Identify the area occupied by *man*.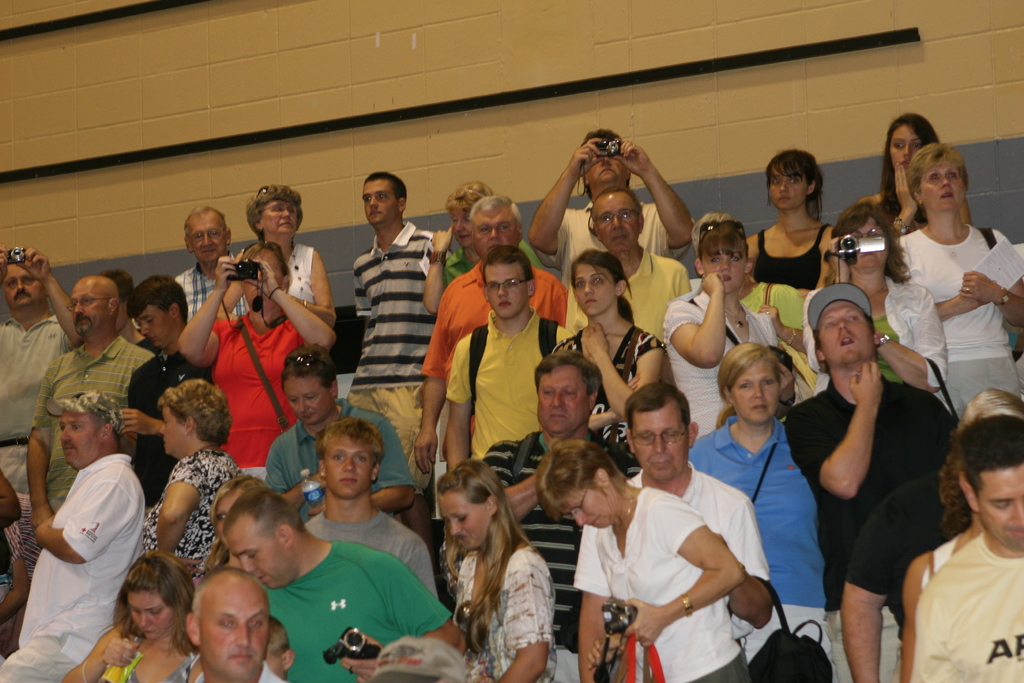
Area: locate(564, 188, 689, 345).
